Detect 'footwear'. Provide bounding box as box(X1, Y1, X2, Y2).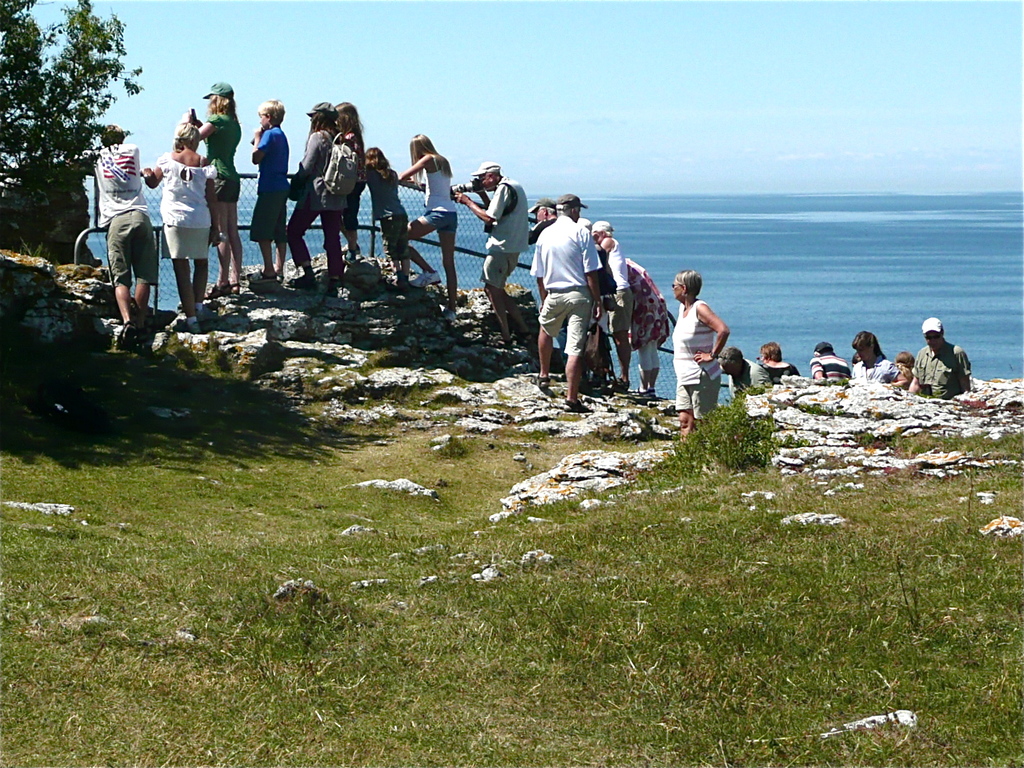
box(528, 377, 549, 390).
